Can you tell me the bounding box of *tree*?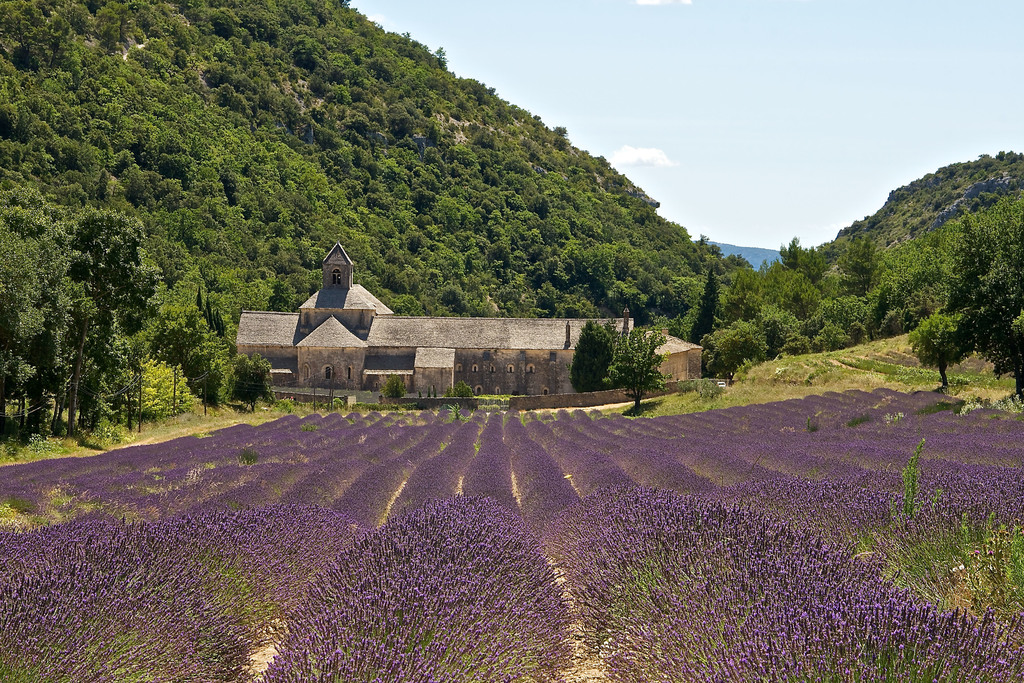
[911, 310, 979, 386].
